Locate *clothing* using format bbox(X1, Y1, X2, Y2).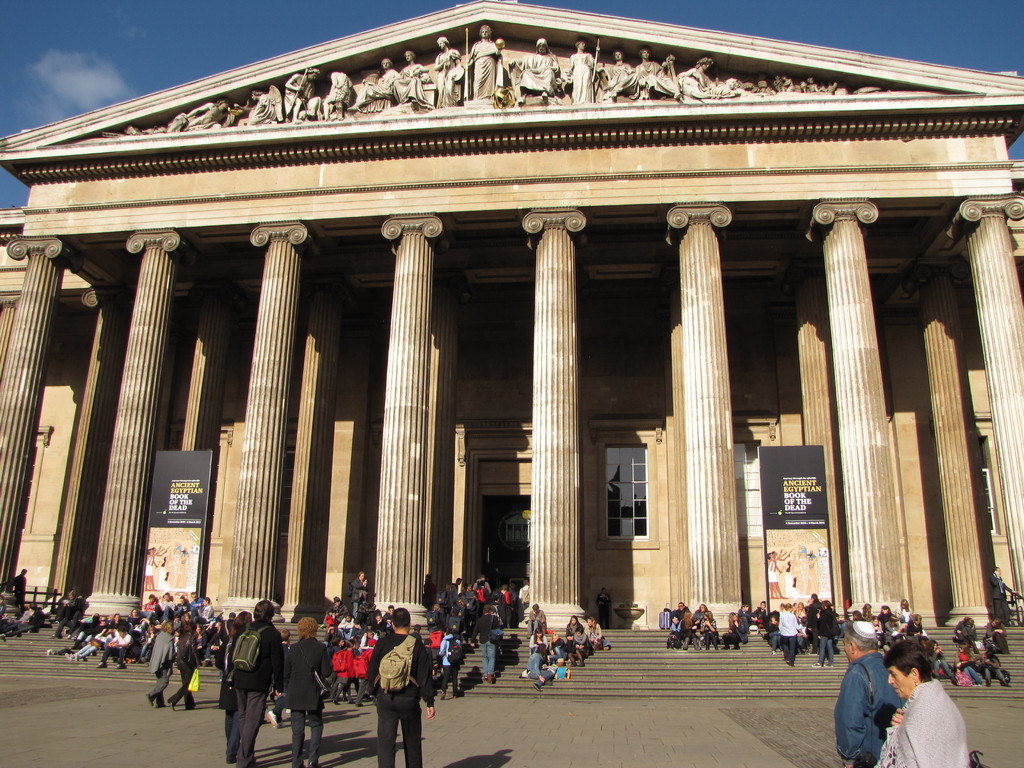
bbox(355, 624, 427, 759).
